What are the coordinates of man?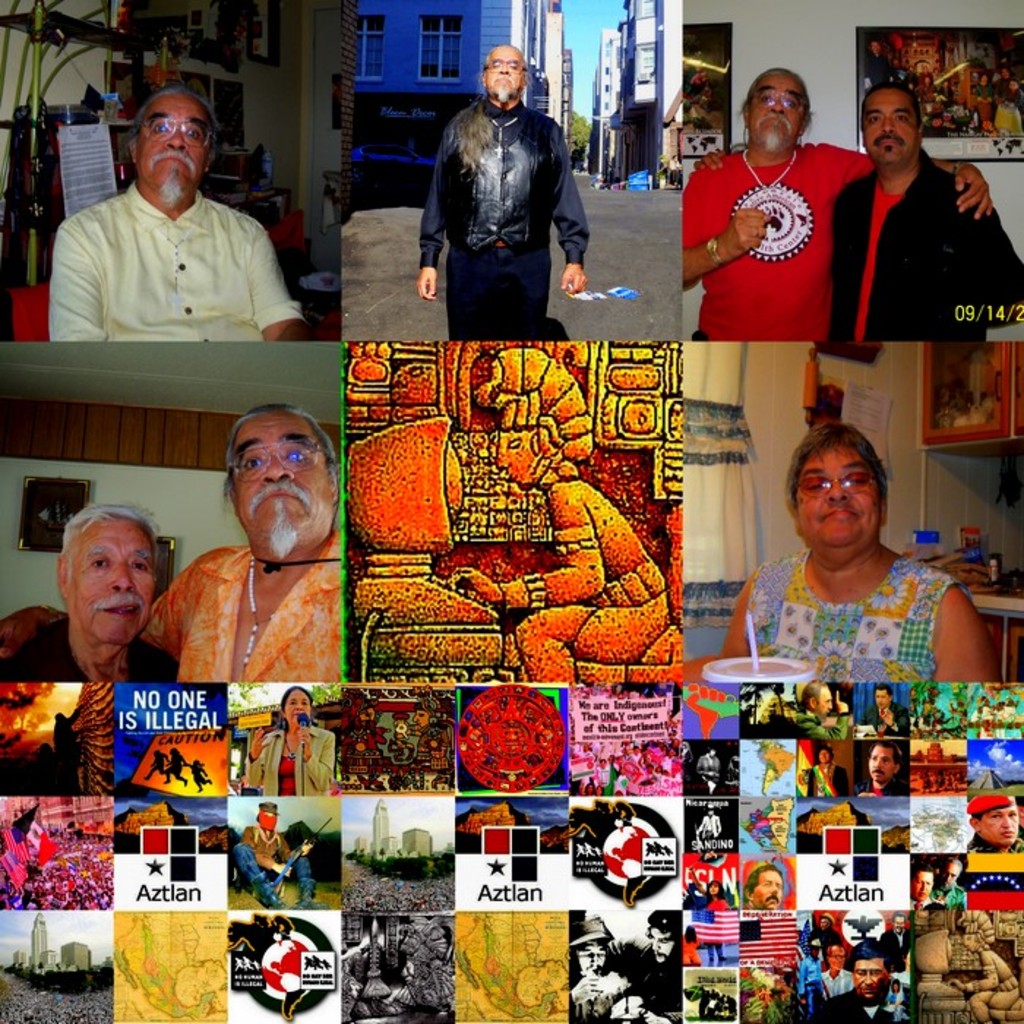
(x1=796, y1=745, x2=854, y2=800).
